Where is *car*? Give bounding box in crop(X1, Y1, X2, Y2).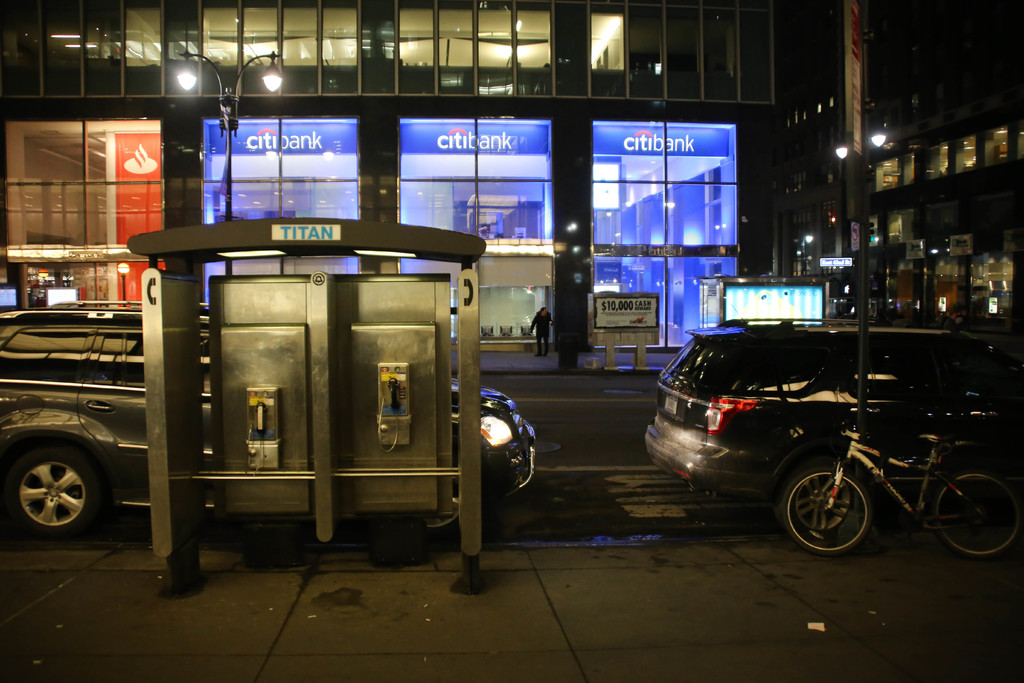
crop(643, 316, 1023, 525).
